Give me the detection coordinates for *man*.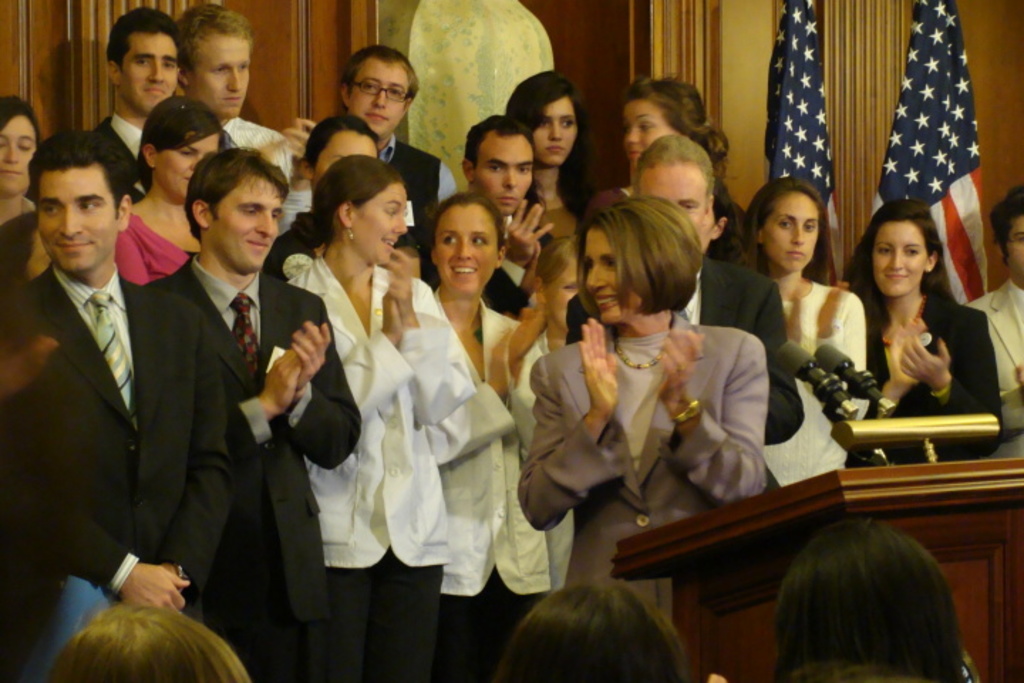
bbox(88, 4, 181, 195).
